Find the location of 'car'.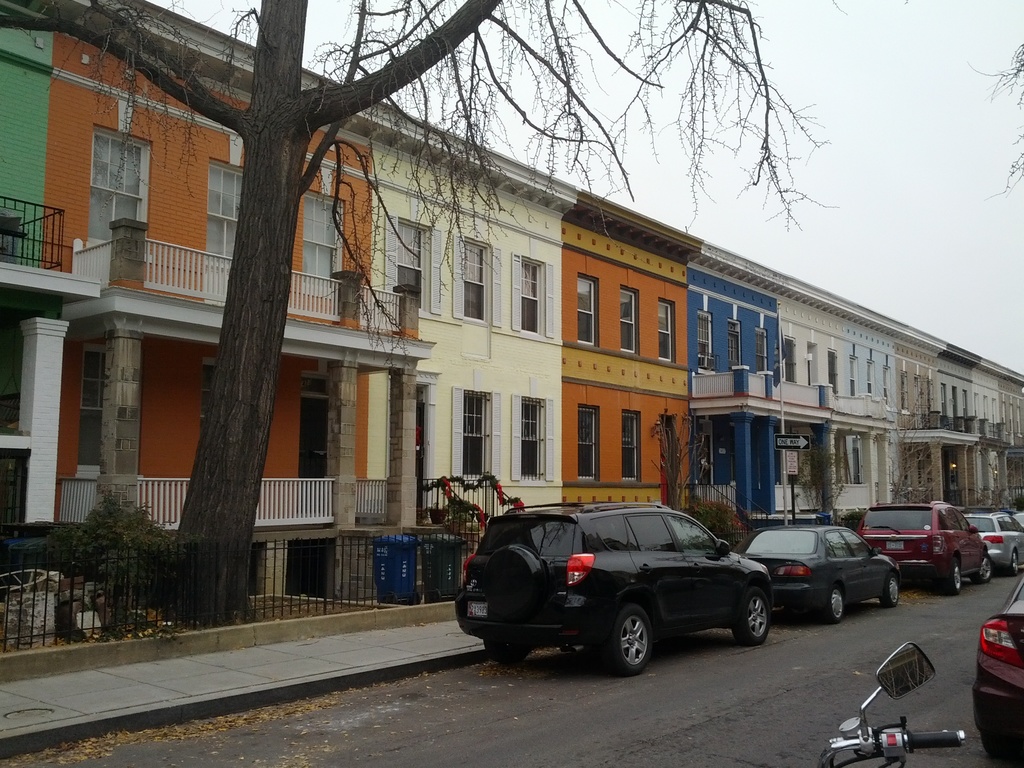
Location: [449, 497, 779, 682].
